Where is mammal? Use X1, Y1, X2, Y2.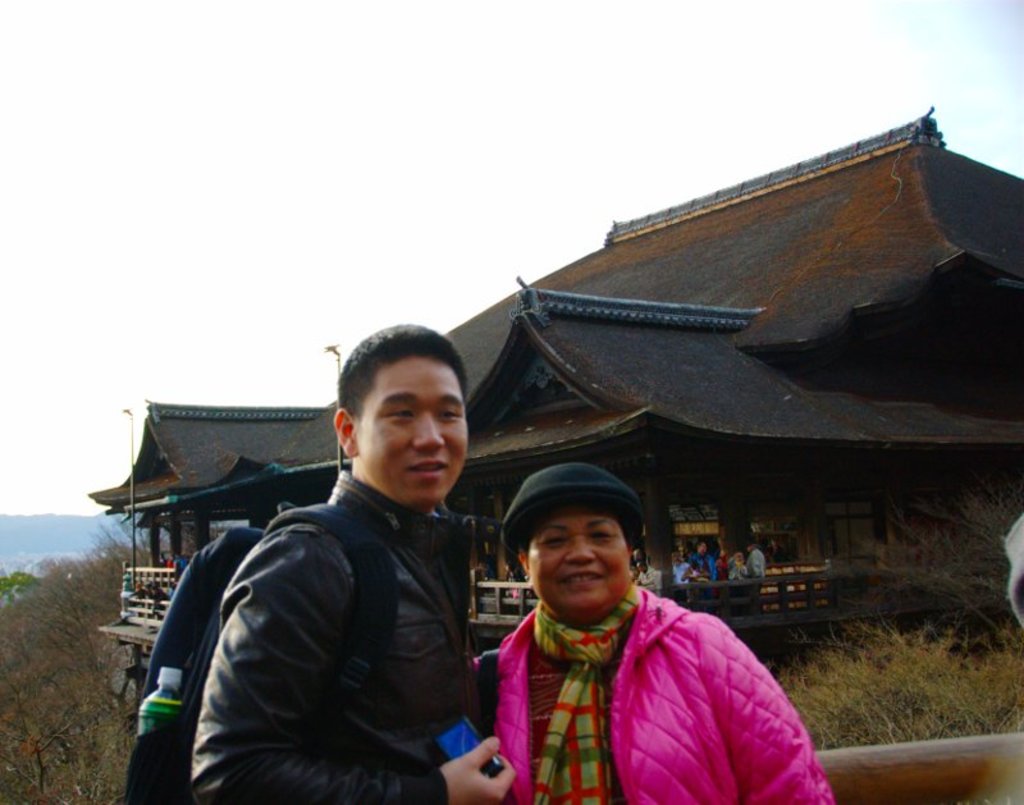
192, 323, 516, 804.
